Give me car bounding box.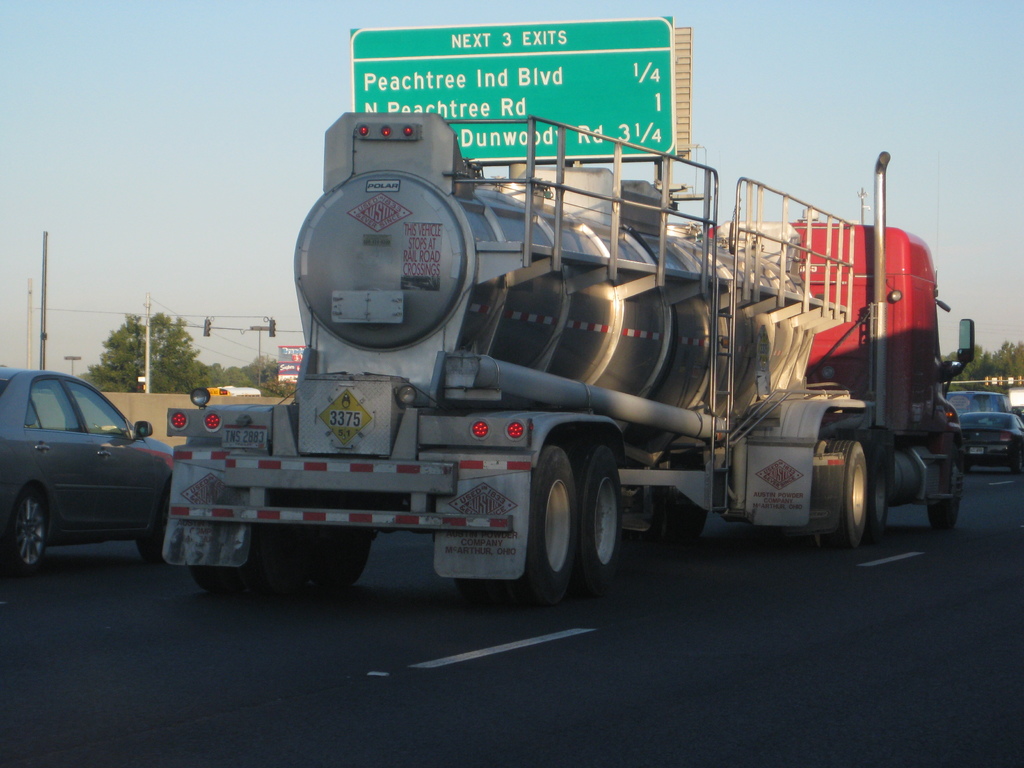
detection(961, 416, 1023, 471).
